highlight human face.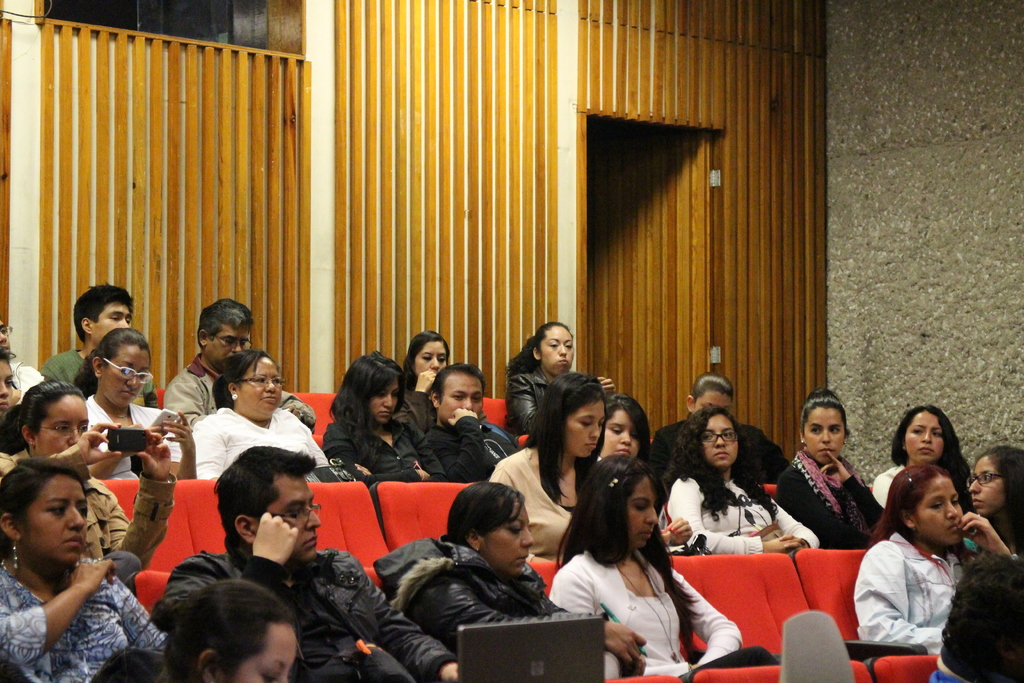
Highlighted region: Rect(0, 361, 13, 415).
